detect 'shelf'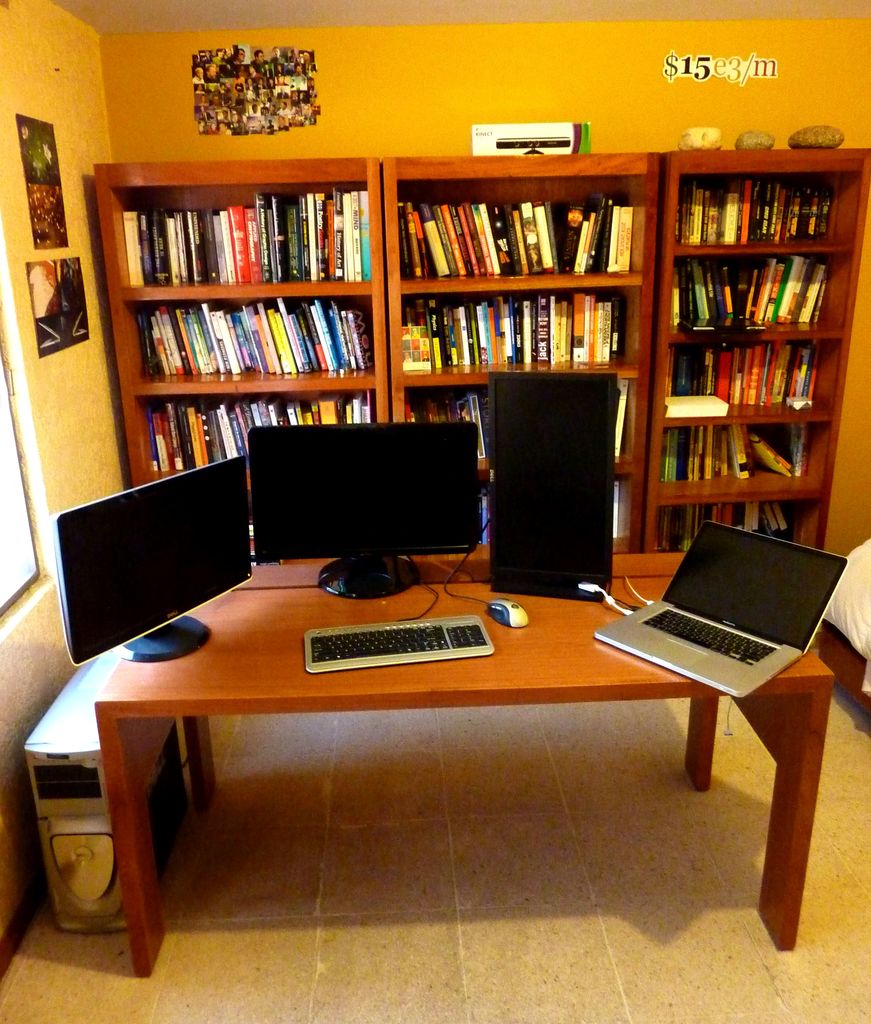
box(87, 159, 399, 548)
